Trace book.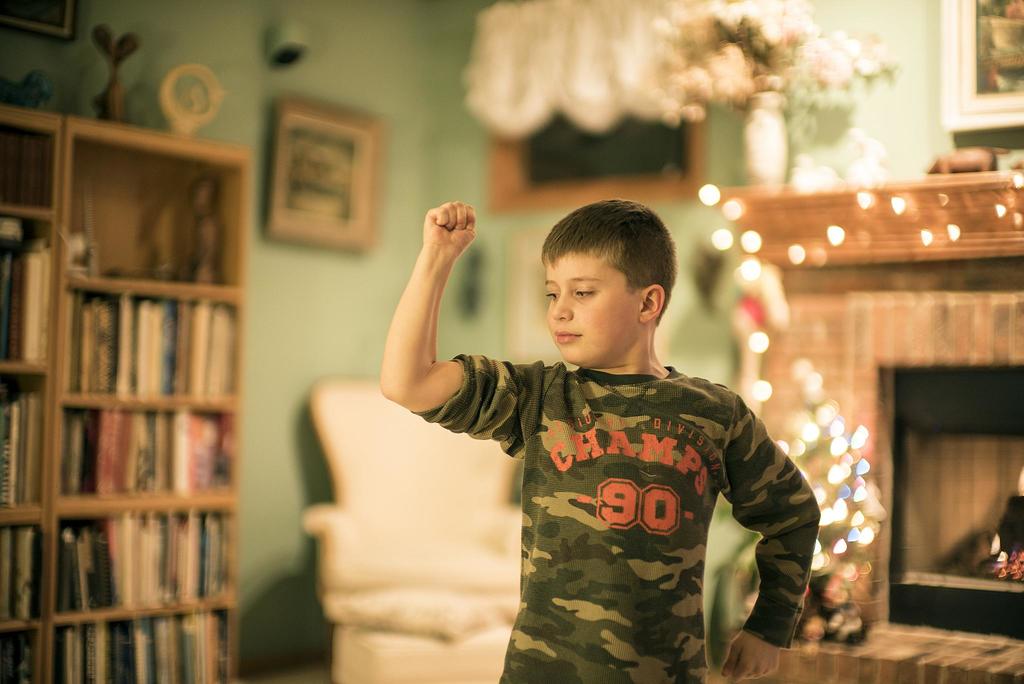
Traced to crop(0, 525, 44, 625).
